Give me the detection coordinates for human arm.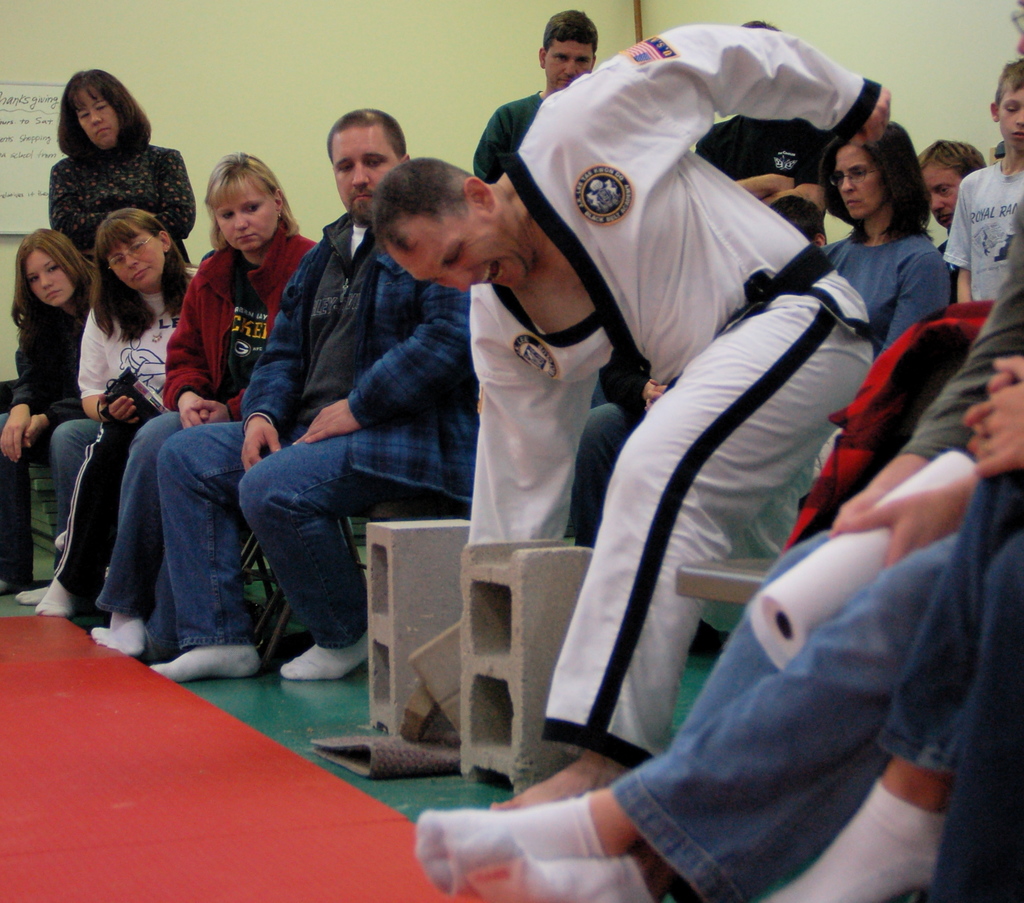
detection(582, 17, 899, 148).
